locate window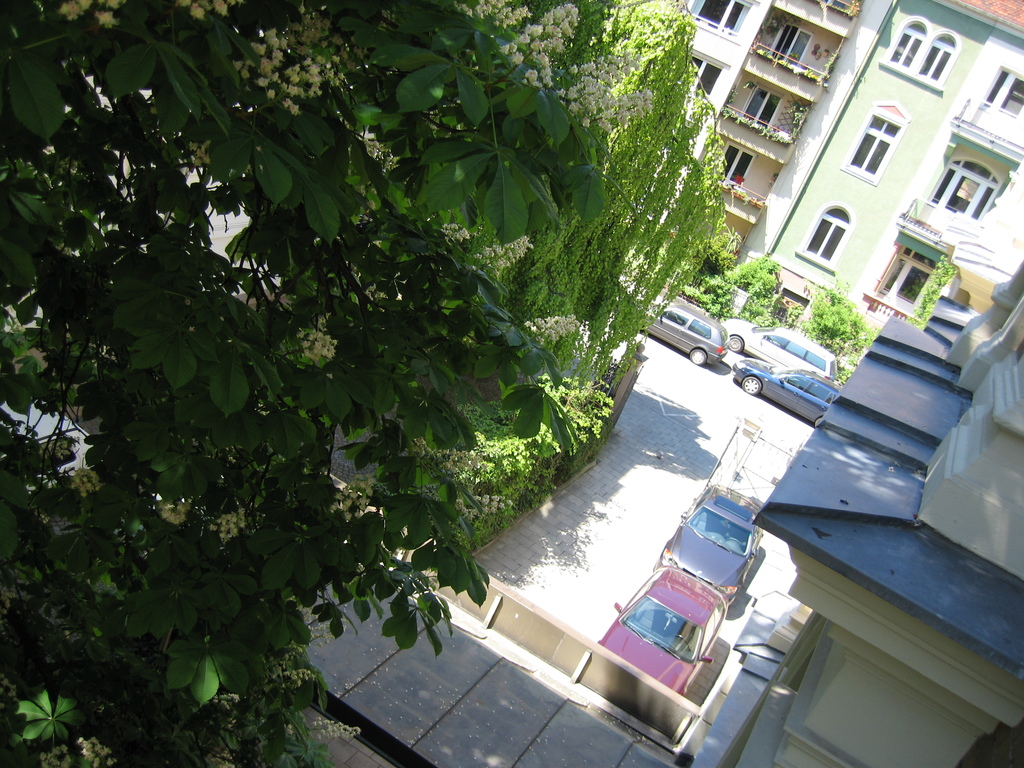
<box>867,239,948,313</box>
